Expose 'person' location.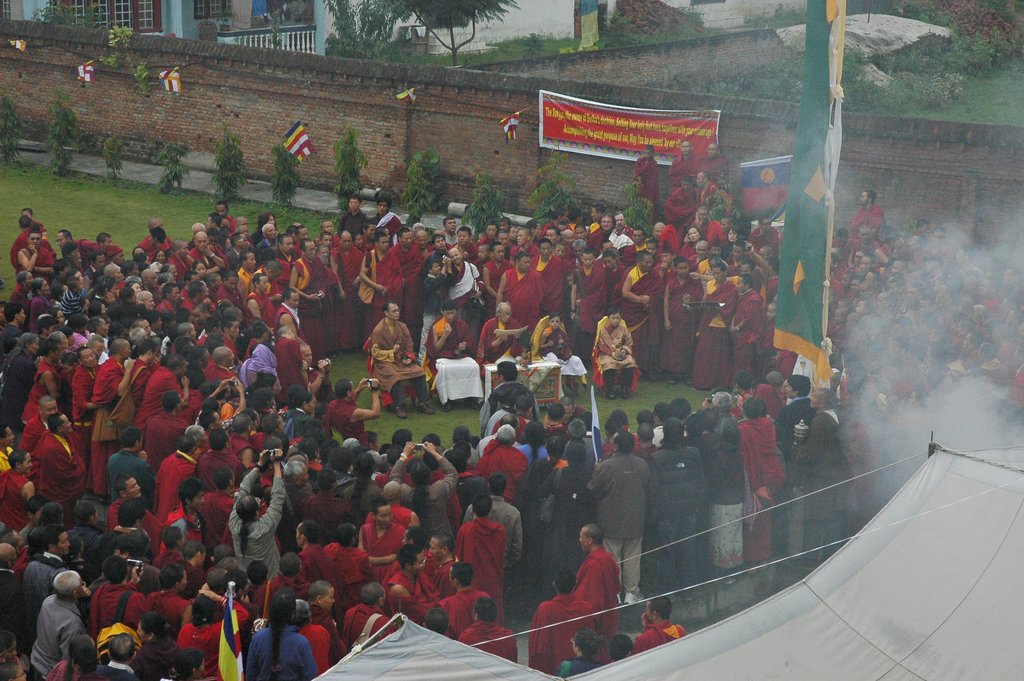
Exposed at l=130, t=611, r=181, b=680.
